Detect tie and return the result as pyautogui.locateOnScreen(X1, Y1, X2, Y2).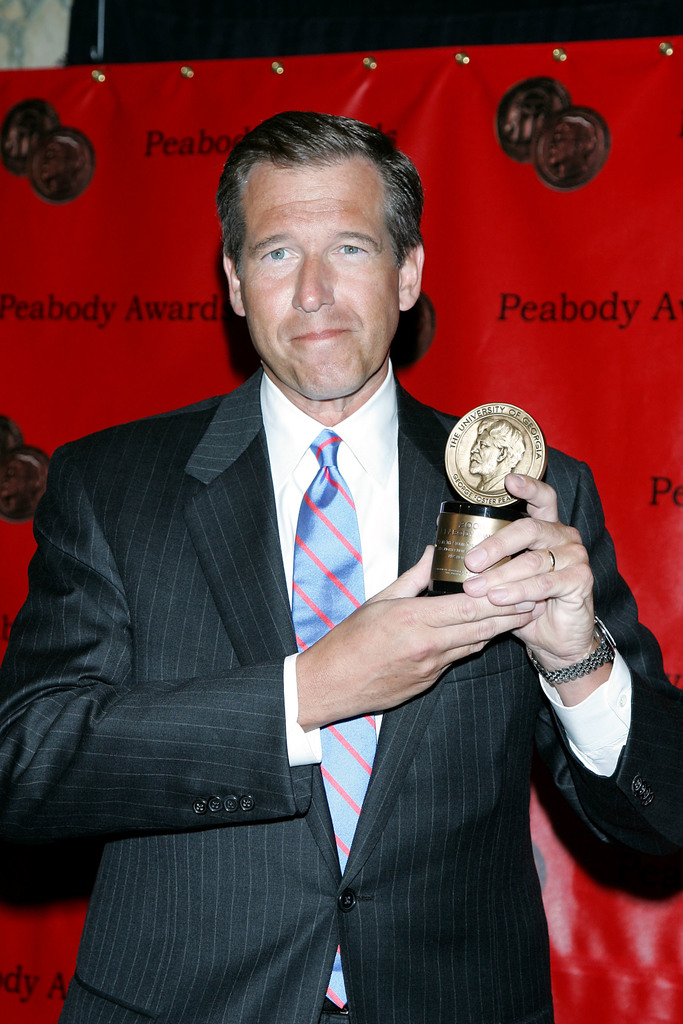
pyautogui.locateOnScreen(289, 430, 401, 1005).
